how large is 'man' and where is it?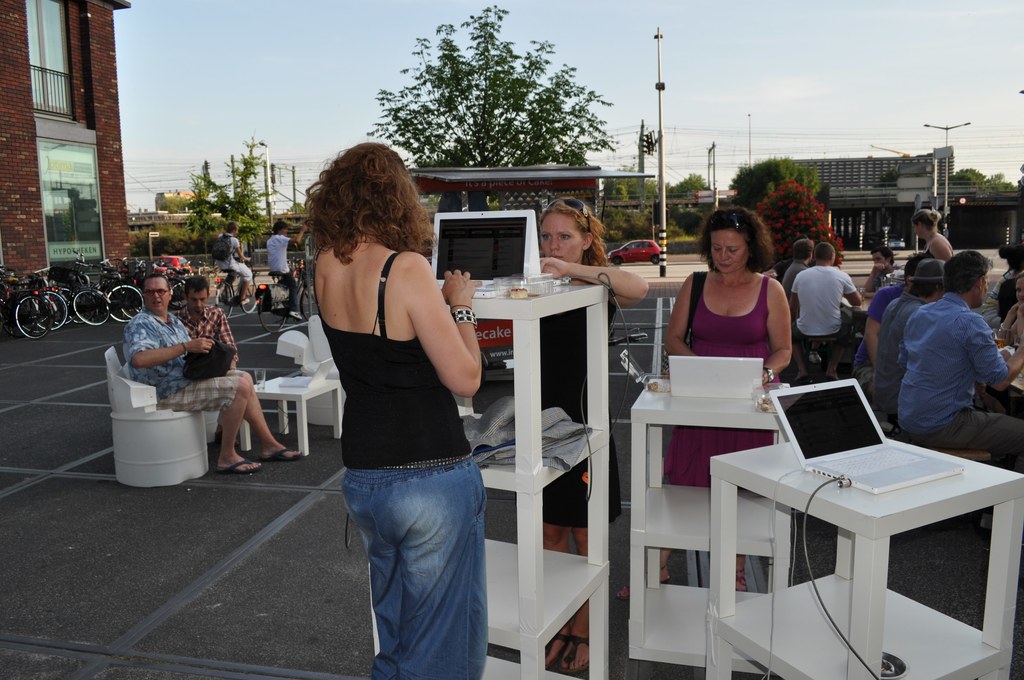
Bounding box: rect(778, 237, 804, 299).
